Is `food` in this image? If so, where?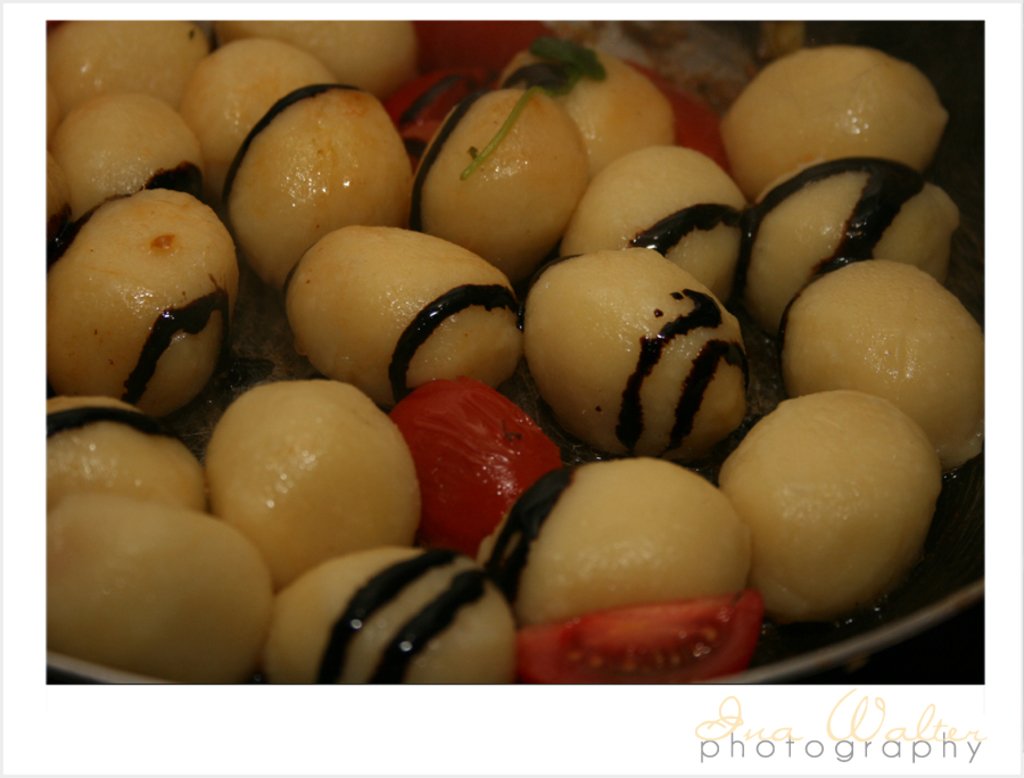
Yes, at locate(494, 33, 680, 171).
